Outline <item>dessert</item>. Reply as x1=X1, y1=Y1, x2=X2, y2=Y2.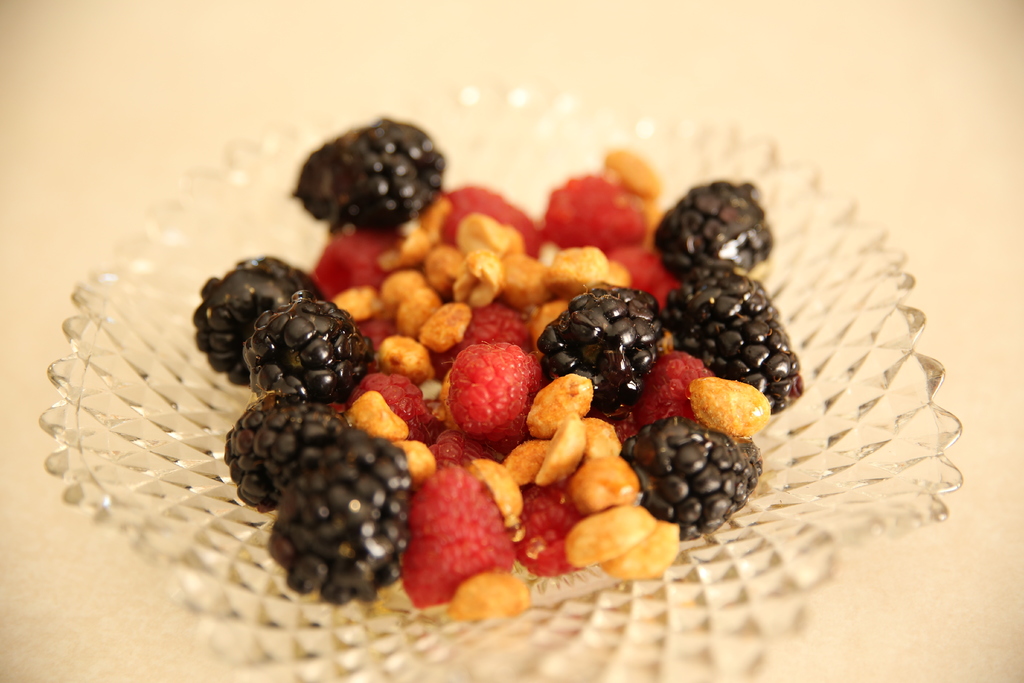
x1=627, y1=425, x2=753, y2=536.
